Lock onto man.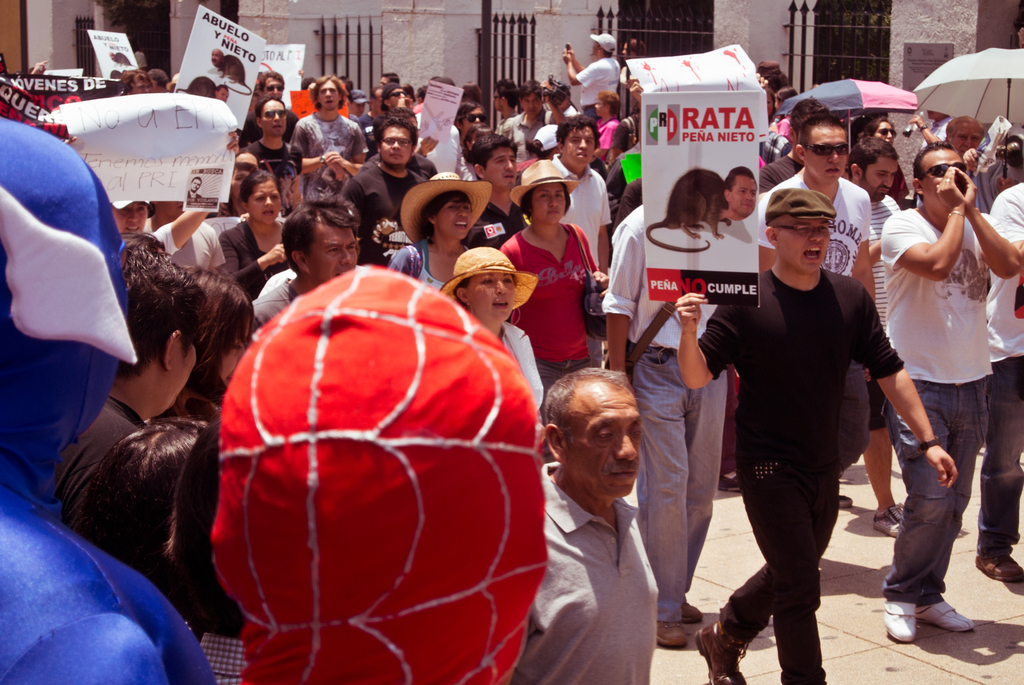
Locked: box=[550, 111, 610, 278].
